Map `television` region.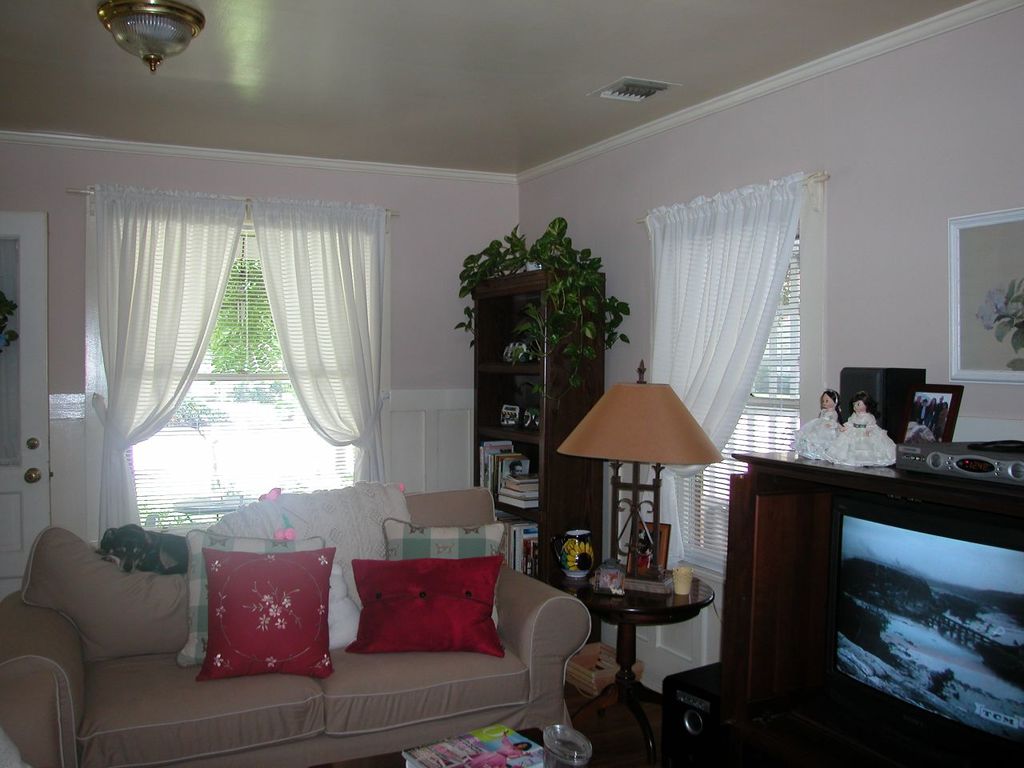
Mapped to x1=815 y1=496 x2=1023 y2=767.
